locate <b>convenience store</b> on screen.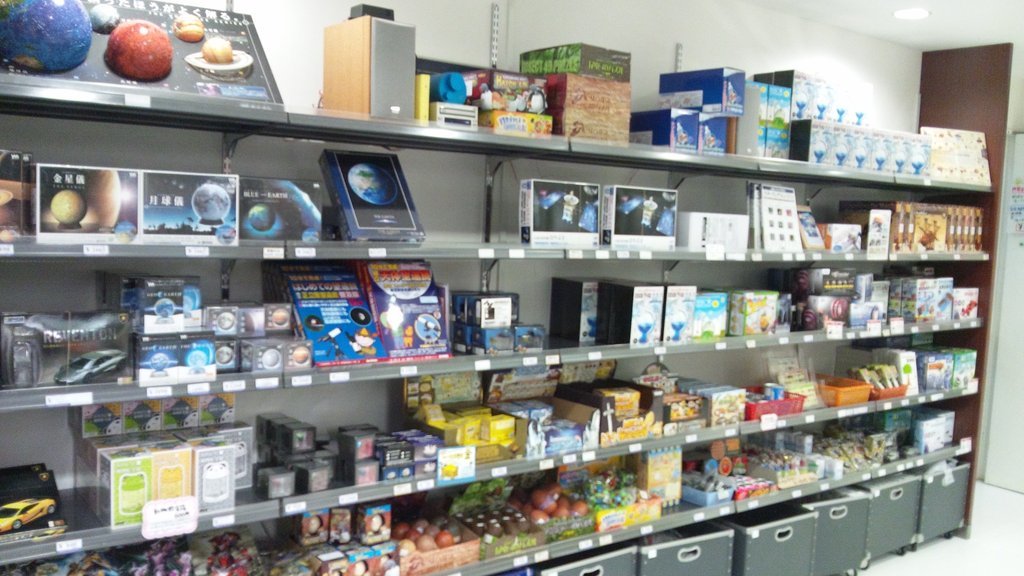
On screen at [0,0,1023,575].
